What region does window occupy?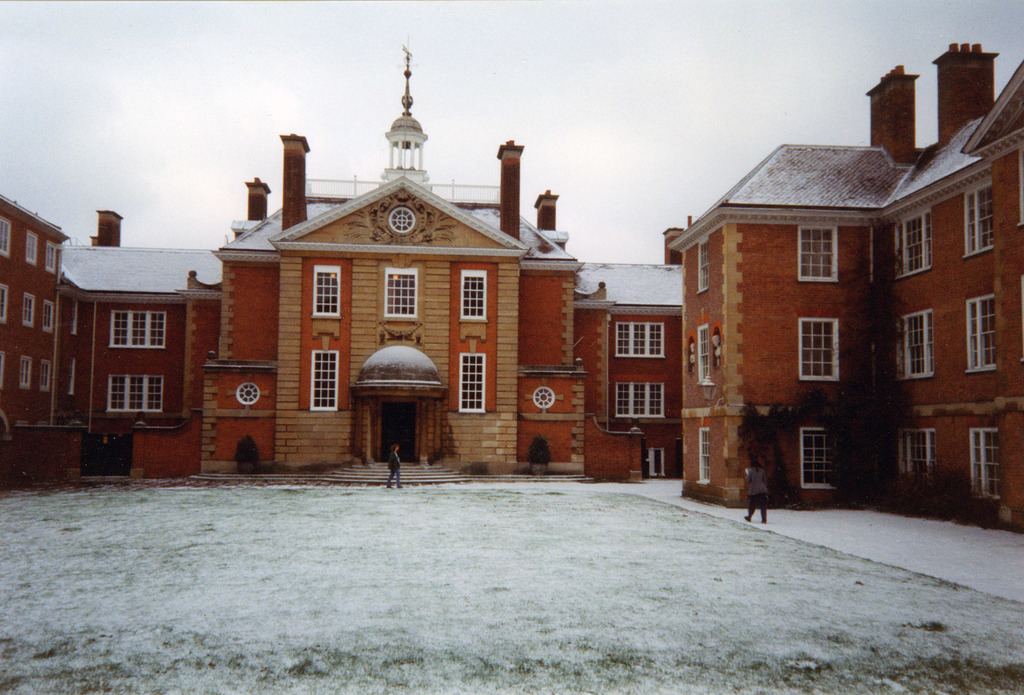
458,355,486,415.
